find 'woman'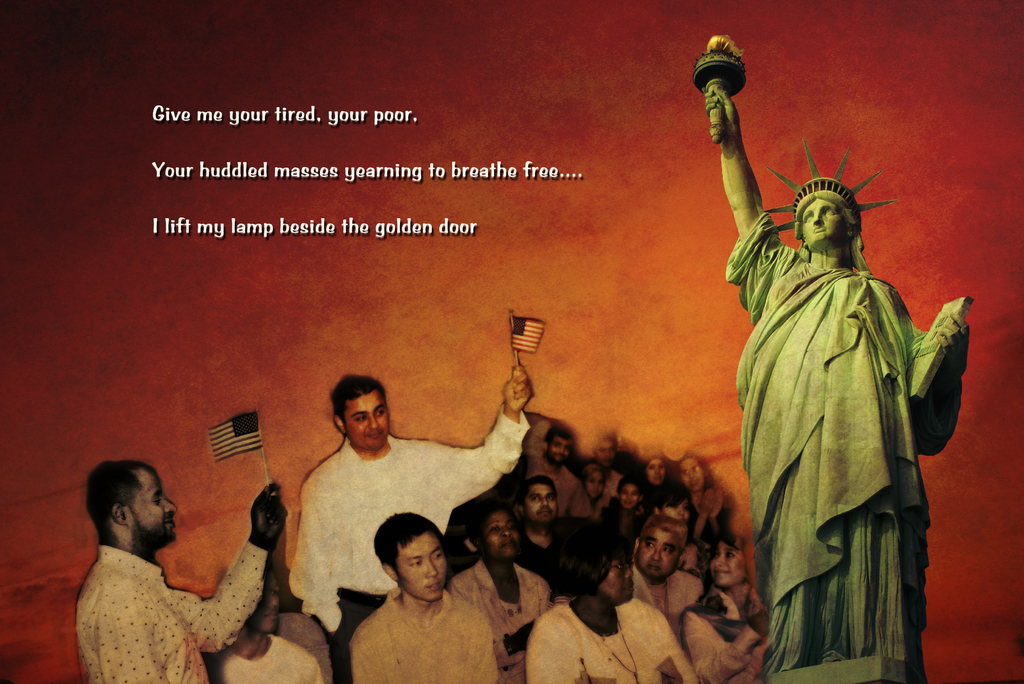
{"x1": 748, "y1": 160, "x2": 950, "y2": 661}
